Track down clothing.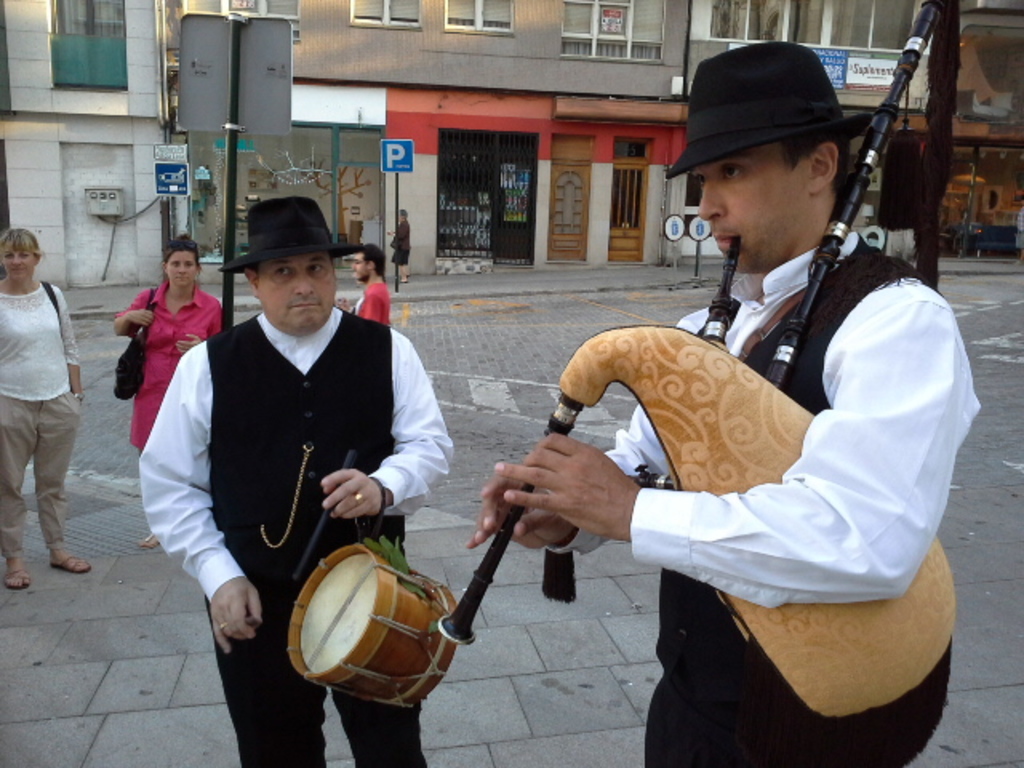
Tracked to x1=131 y1=302 x2=458 y2=766.
